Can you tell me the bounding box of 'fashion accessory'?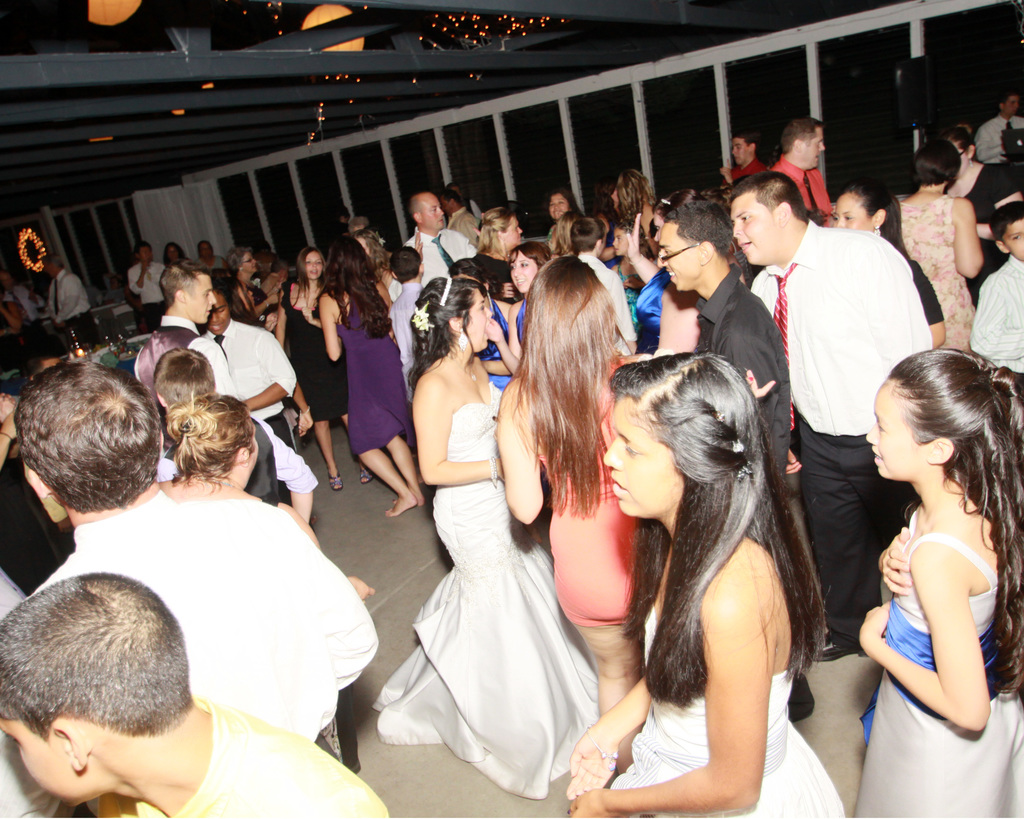
box(436, 277, 455, 308).
